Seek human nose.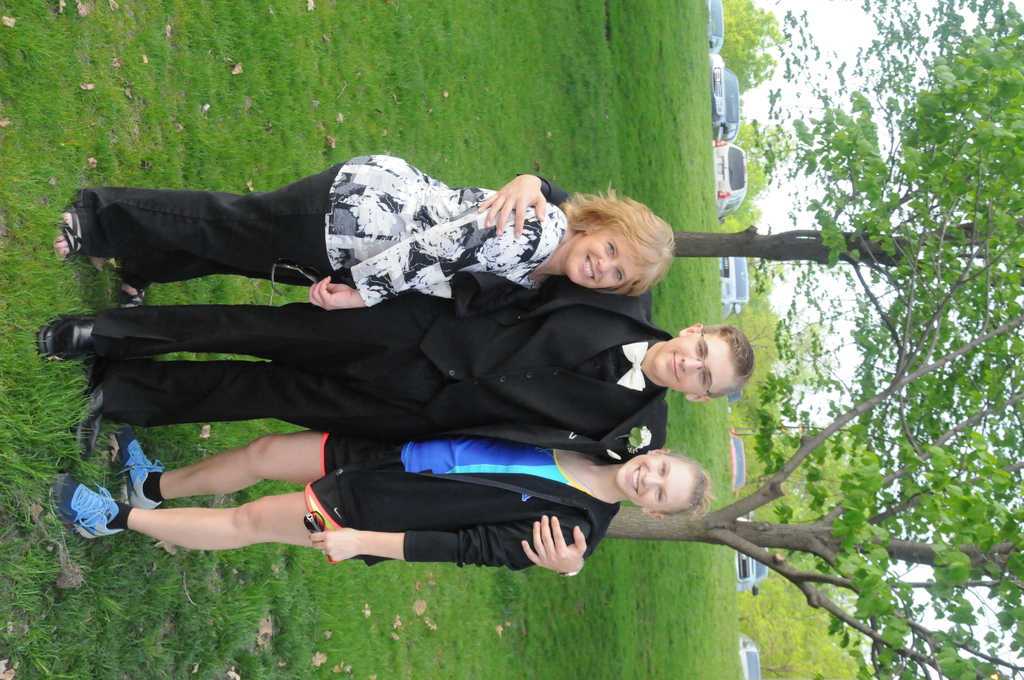
x1=641, y1=472, x2=661, y2=488.
